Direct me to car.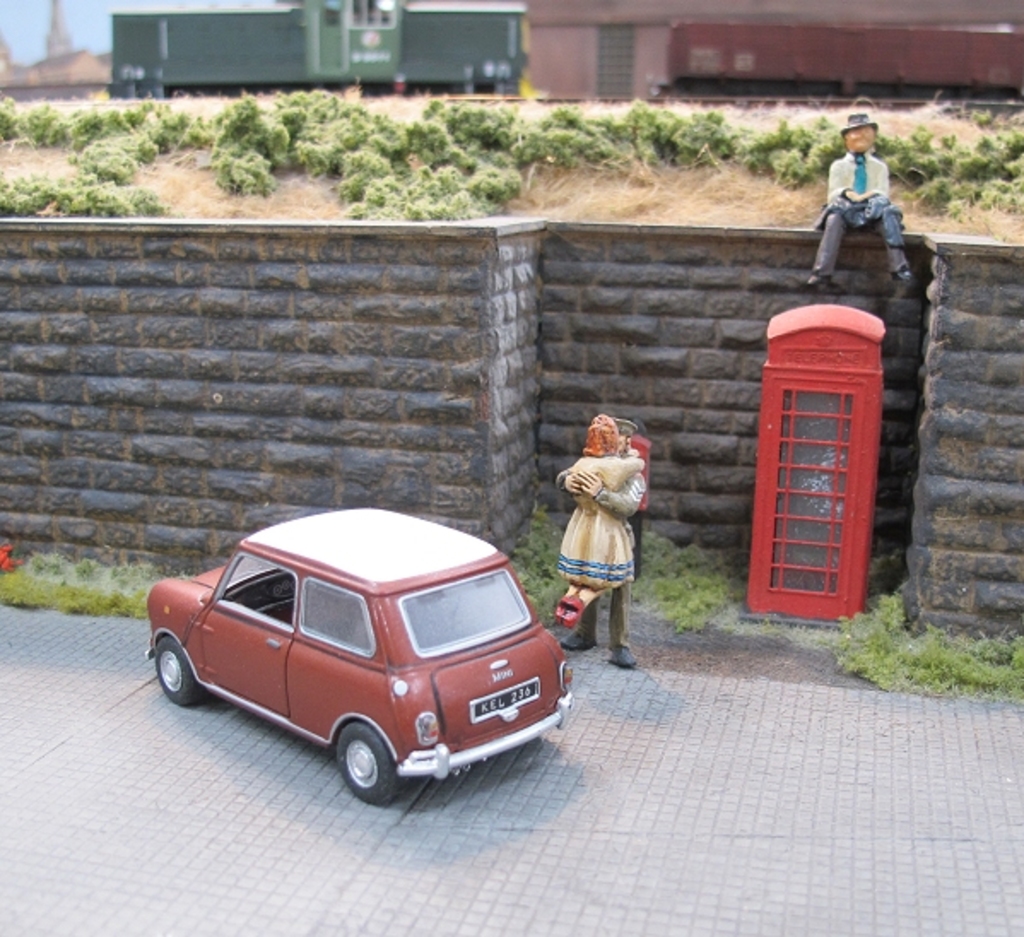
Direction: select_region(144, 508, 573, 810).
